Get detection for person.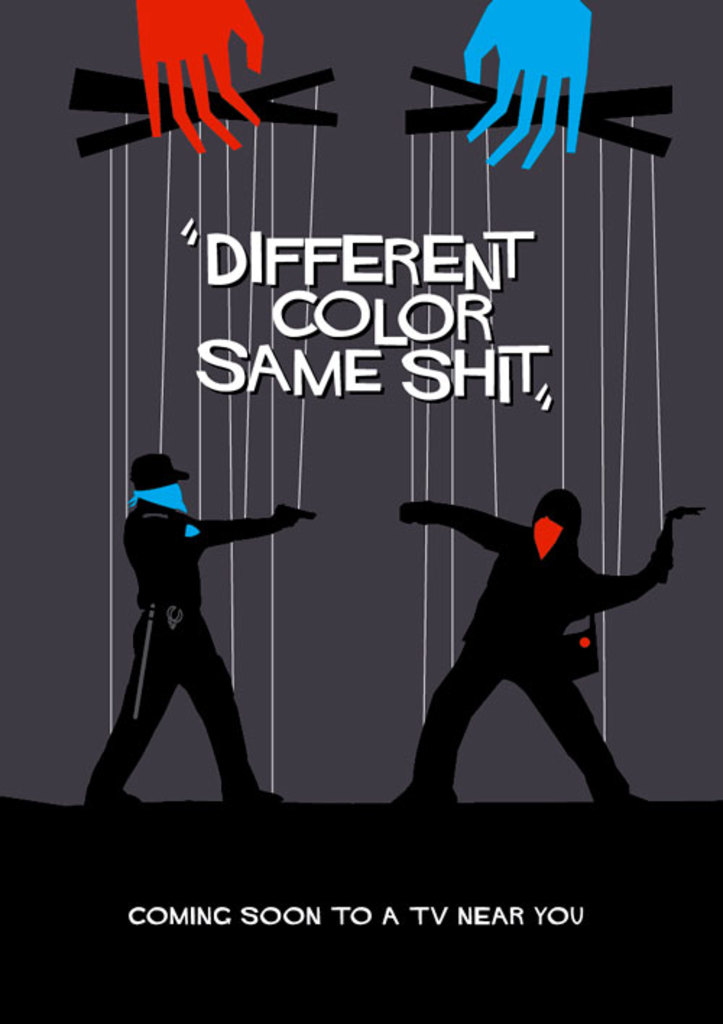
Detection: pyautogui.locateOnScreen(390, 485, 706, 807).
